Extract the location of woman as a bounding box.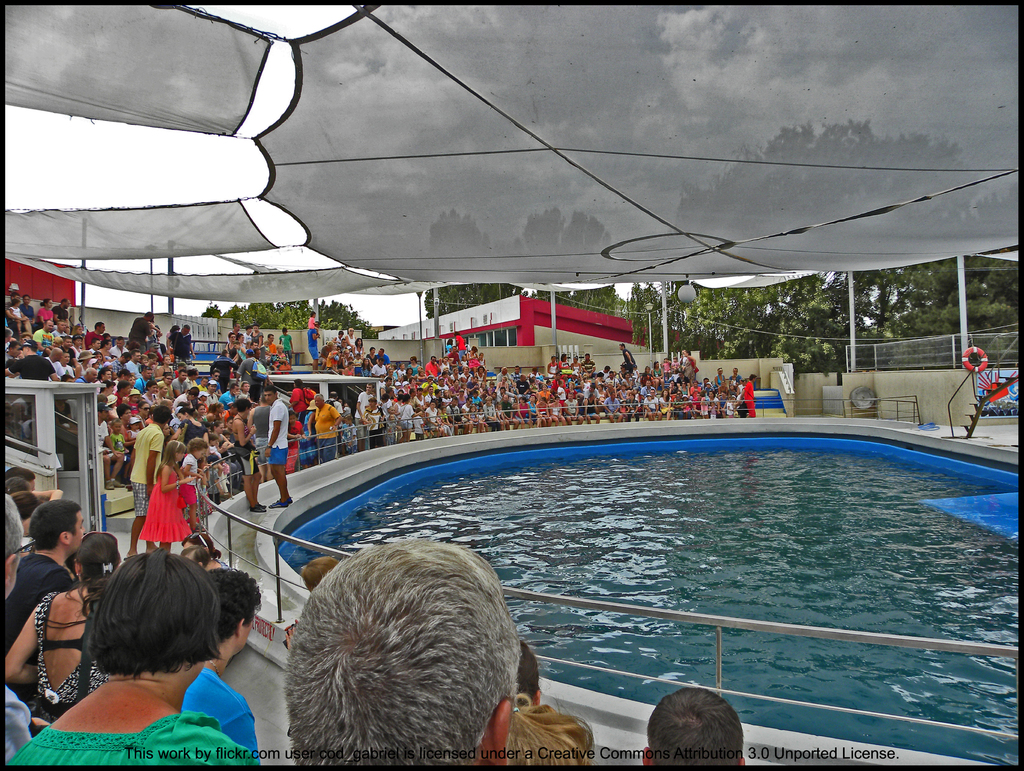
(273, 344, 289, 374).
